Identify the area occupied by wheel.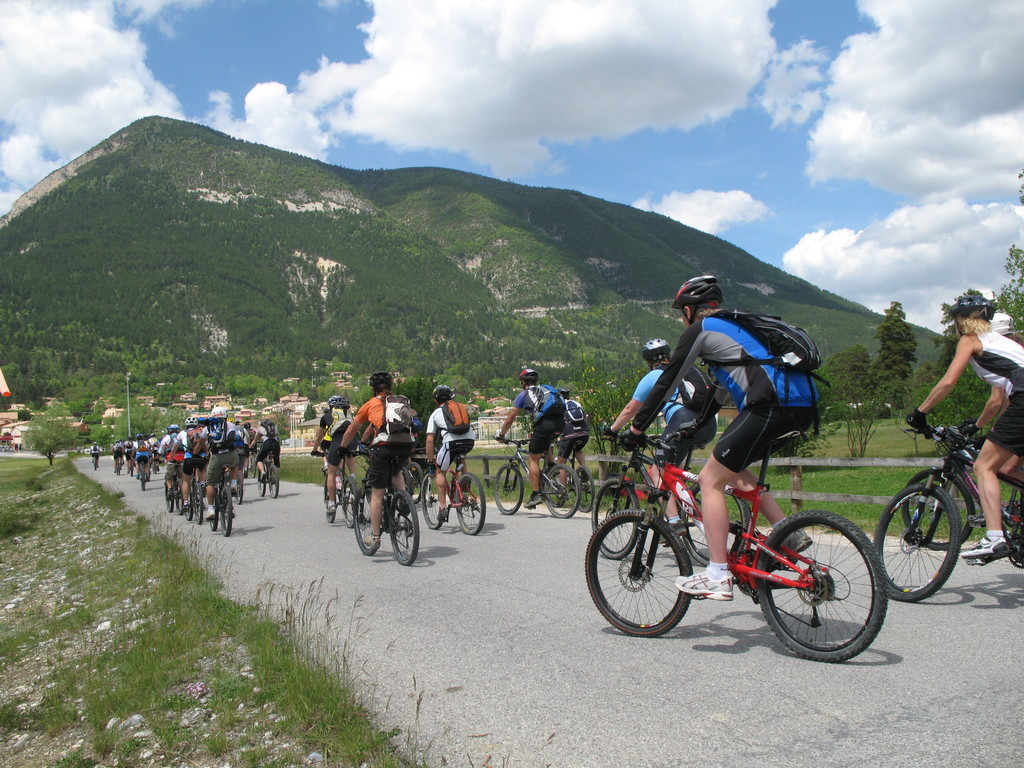
Area: x1=420, y1=474, x2=444, y2=527.
